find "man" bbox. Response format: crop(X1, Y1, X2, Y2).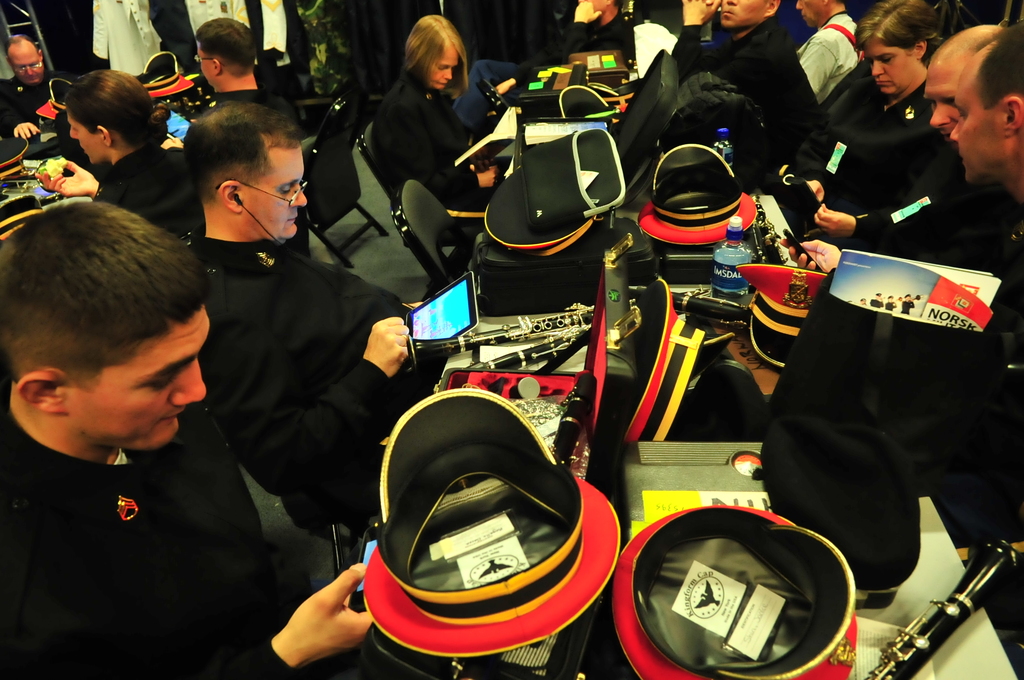
crop(29, 61, 195, 232).
